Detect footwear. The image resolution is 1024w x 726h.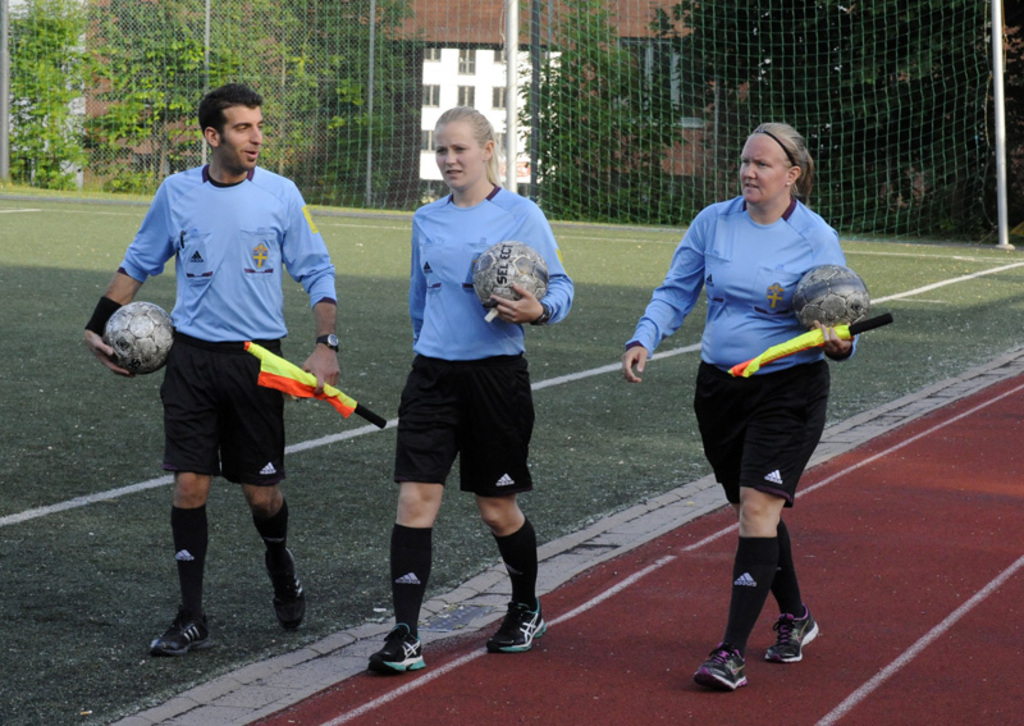
detection(765, 609, 822, 661).
